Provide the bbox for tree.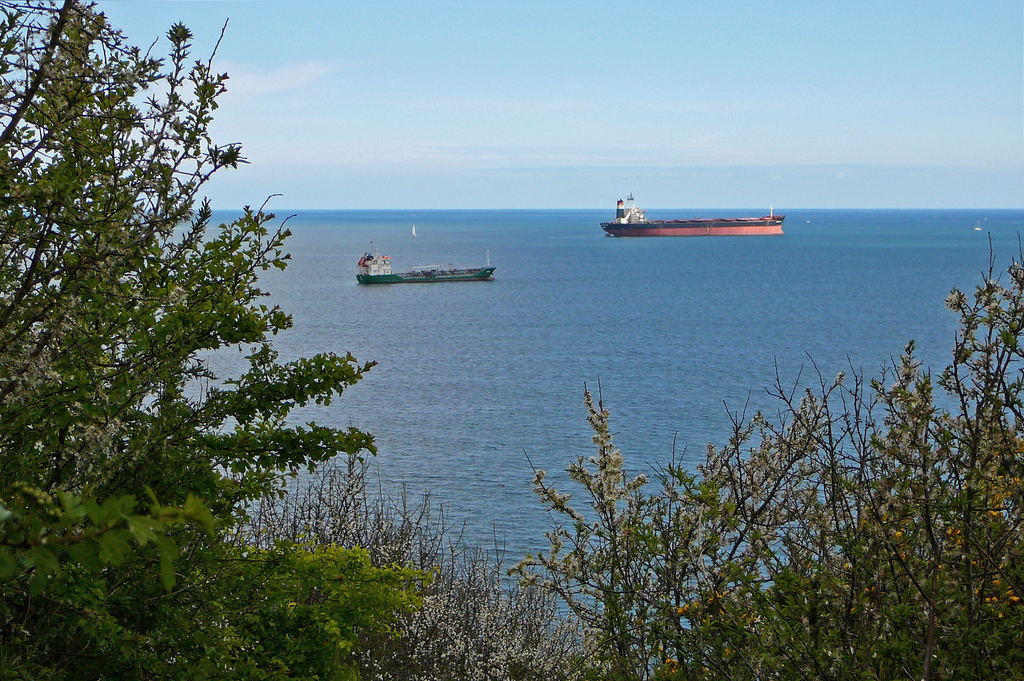
pyautogui.locateOnScreen(2, 0, 413, 680).
